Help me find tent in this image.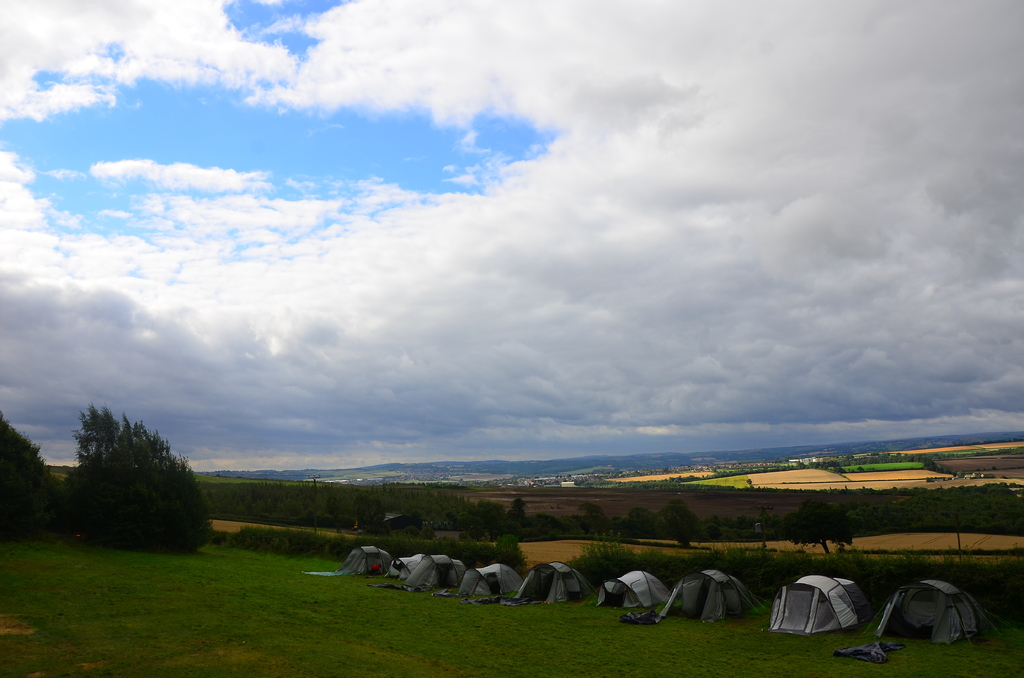
Found it: bbox(882, 577, 977, 665).
